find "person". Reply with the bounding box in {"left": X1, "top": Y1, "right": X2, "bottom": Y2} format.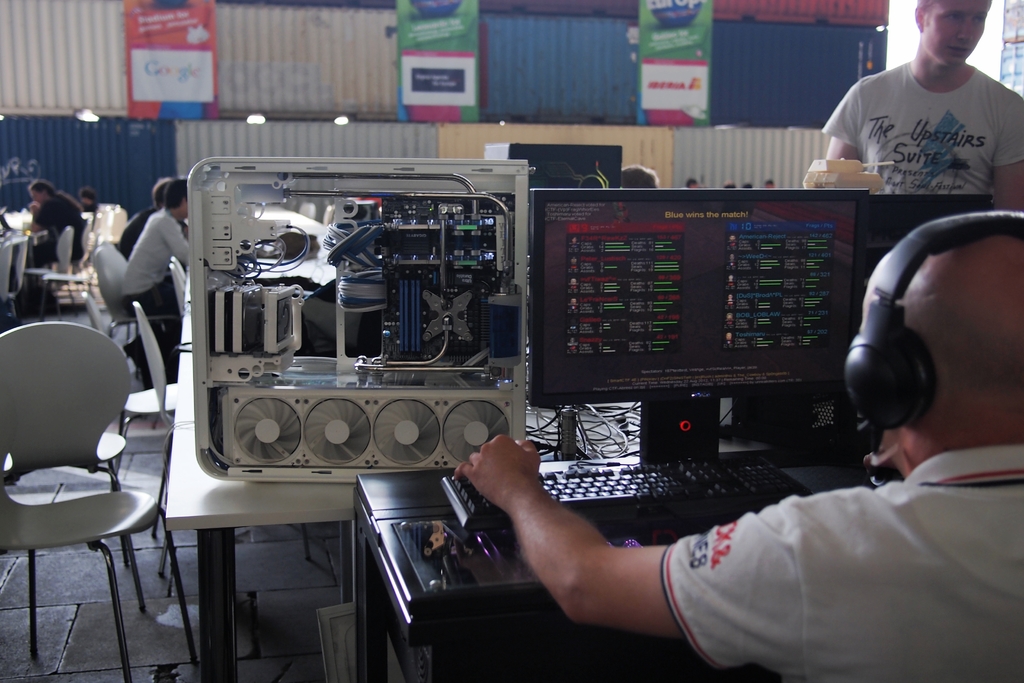
{"left": 33, "top": 175, "right": 81, "bottom": 314}.
